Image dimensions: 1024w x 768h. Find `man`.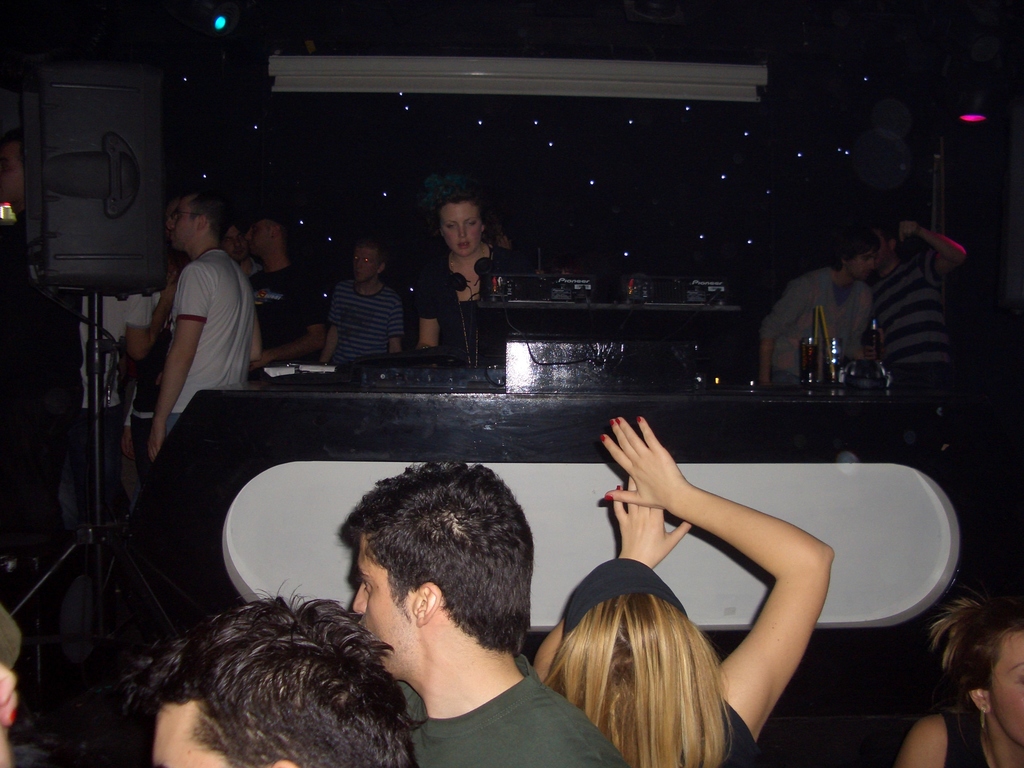
locate(243, 204, 328, 376).
